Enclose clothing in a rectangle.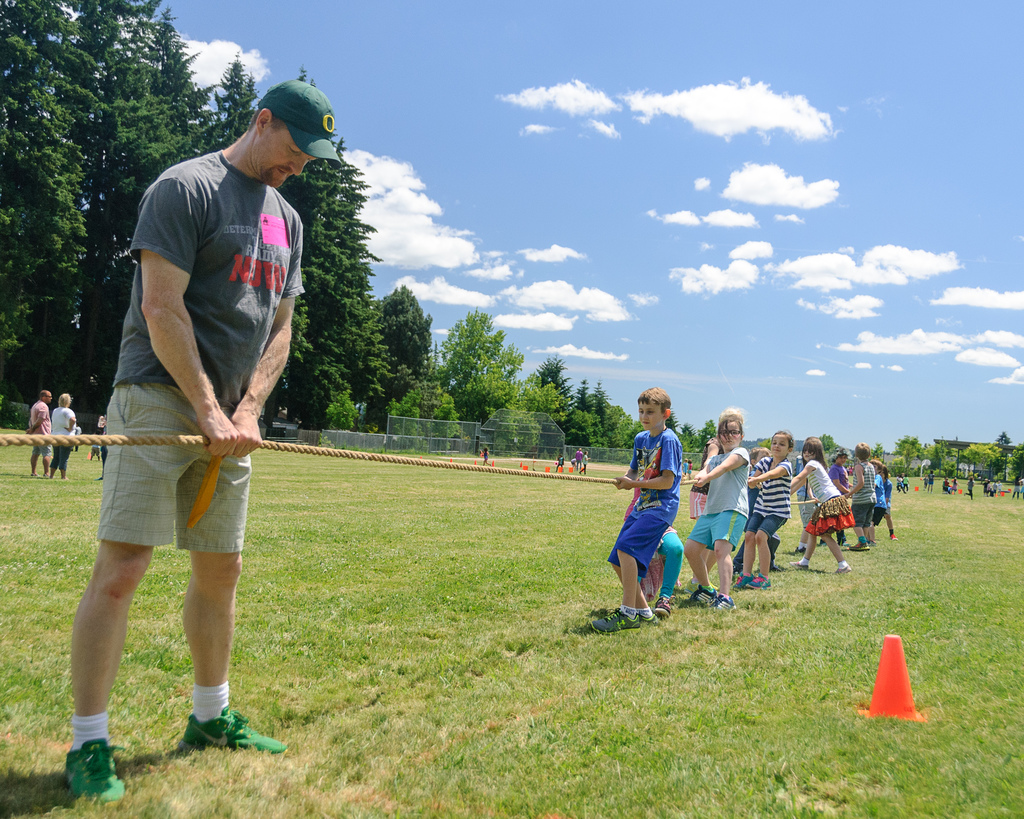
l=822, t=463, r=849, b=542.
